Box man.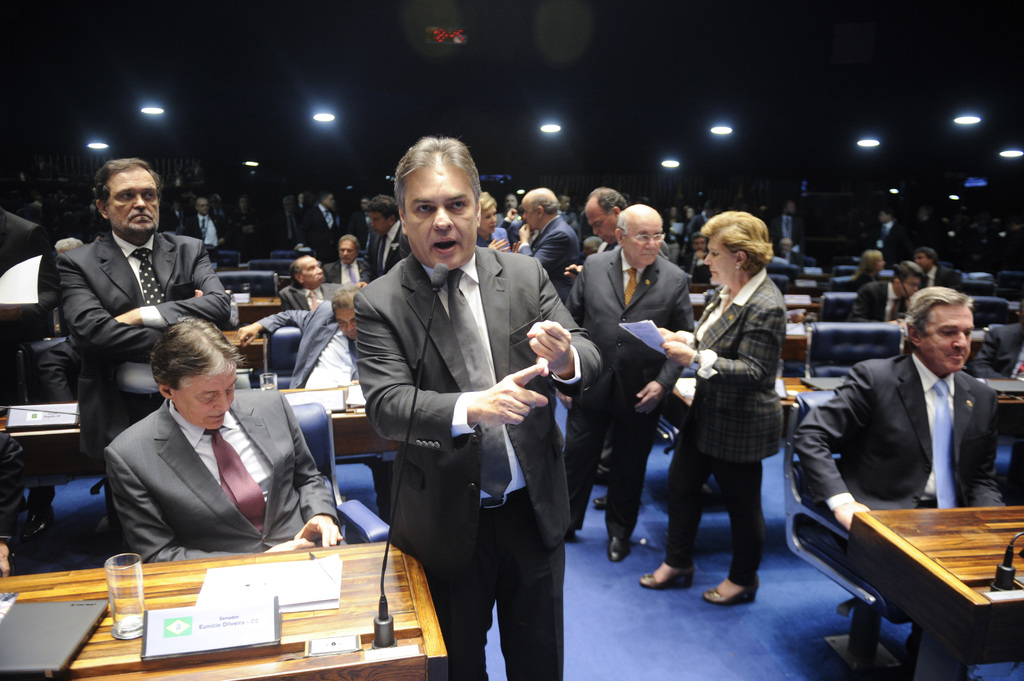
x1=280, y1=197, x2=308, y2=251.
